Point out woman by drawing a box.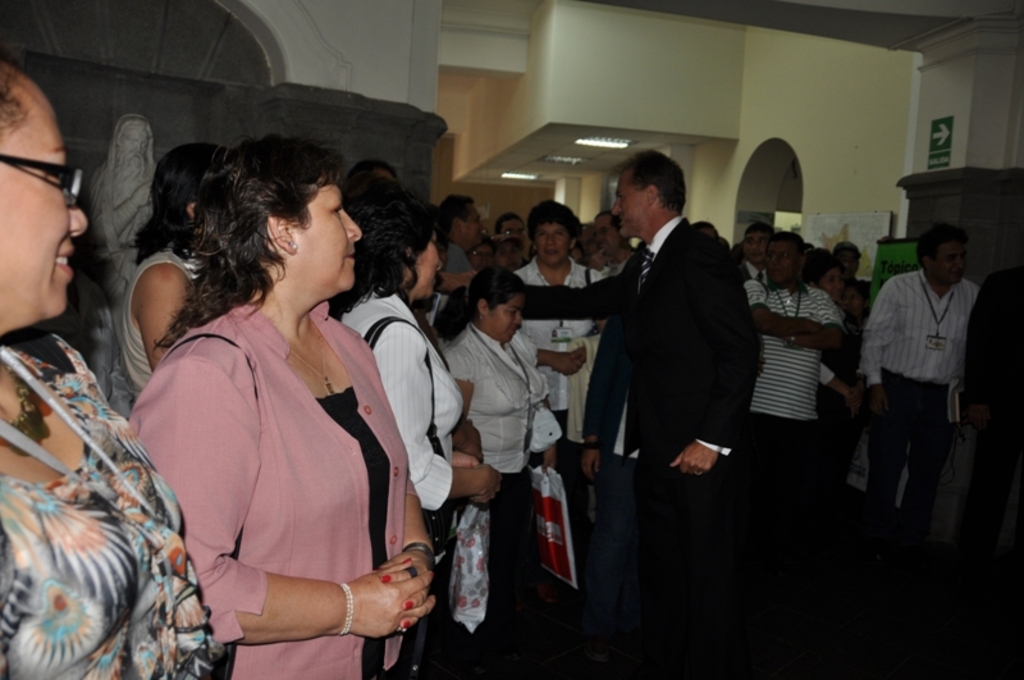
box=[433, 260, 553, 679].
